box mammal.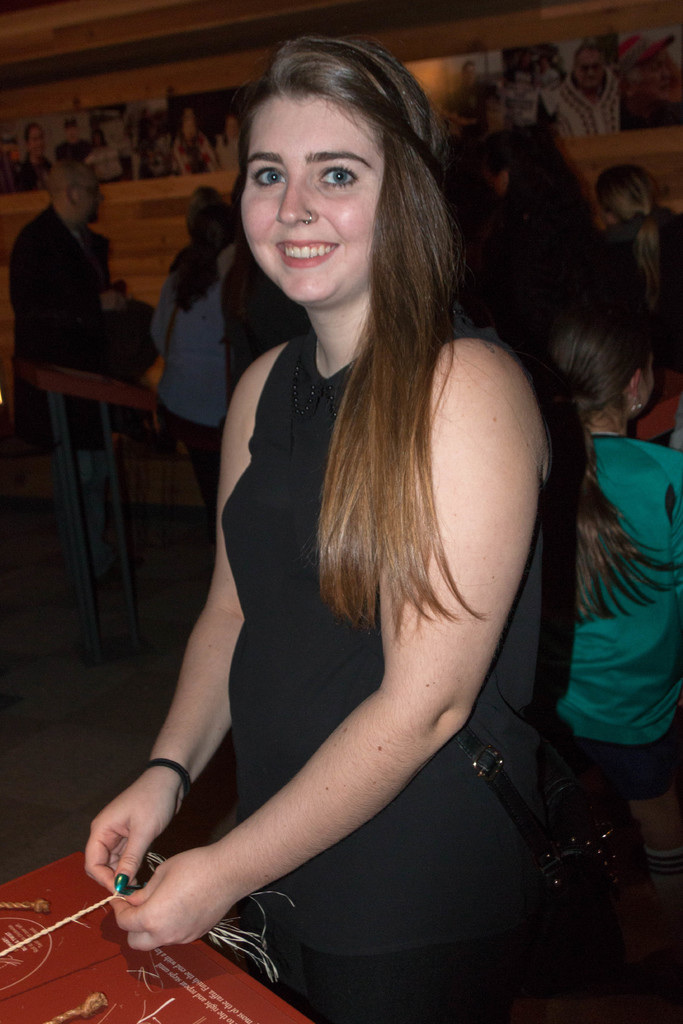
crop(107, 13, 642, 995).
